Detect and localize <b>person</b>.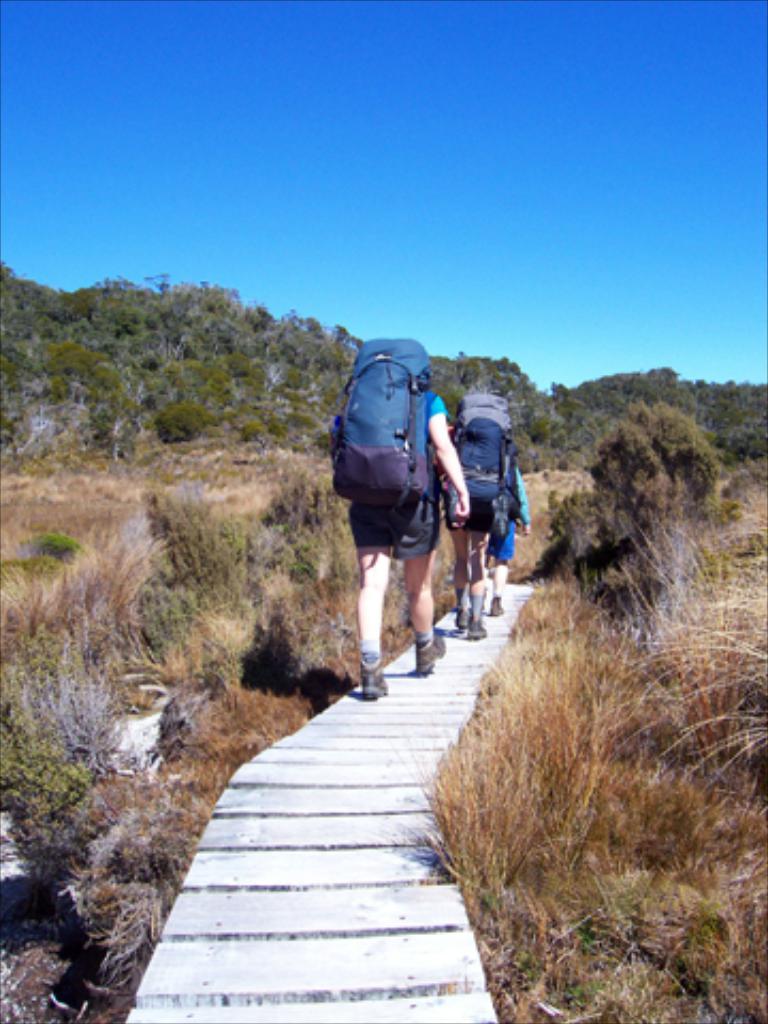
Localized at rect(418, 390, 531, 627).
